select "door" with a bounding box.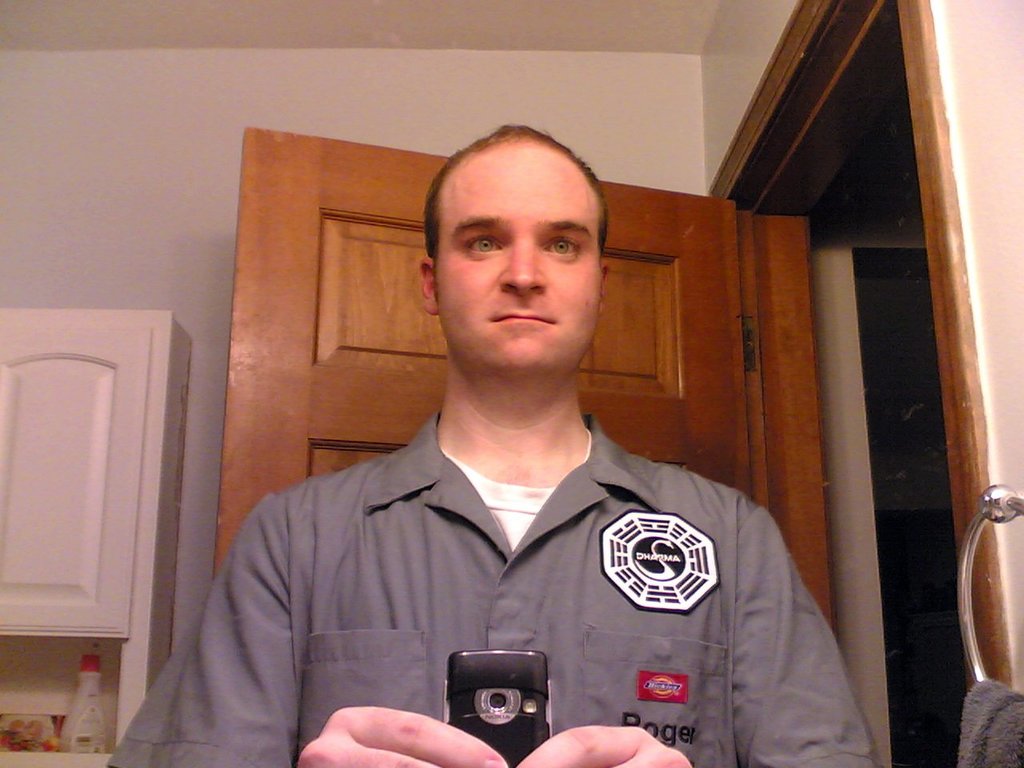
(211,124,757,580).
